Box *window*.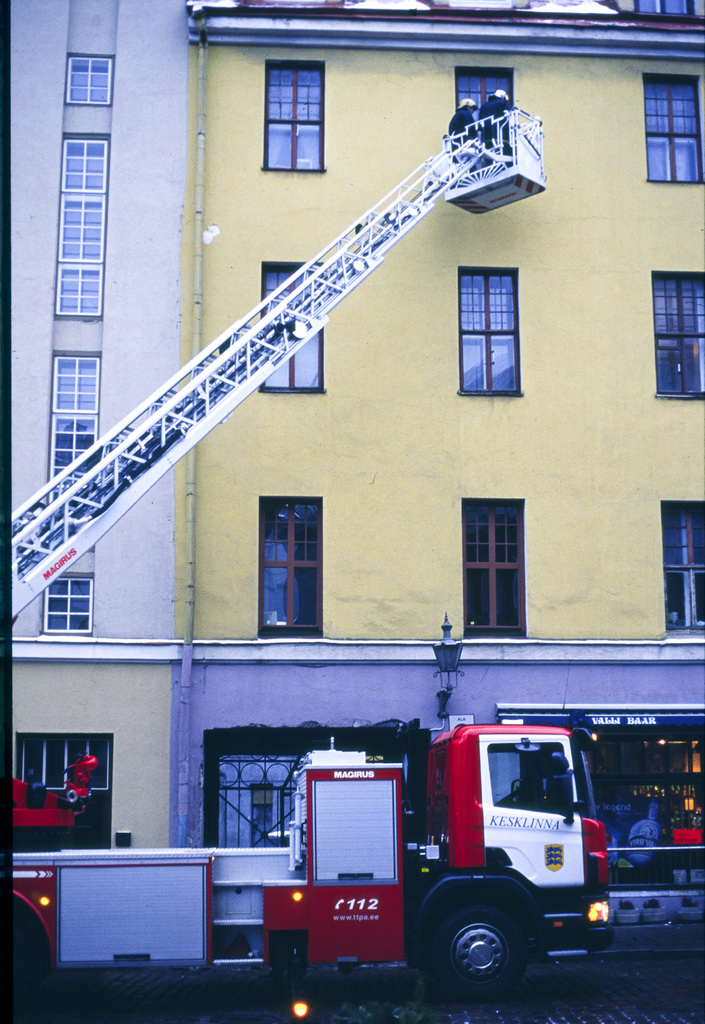
<box>634,0,692,17</box>.
